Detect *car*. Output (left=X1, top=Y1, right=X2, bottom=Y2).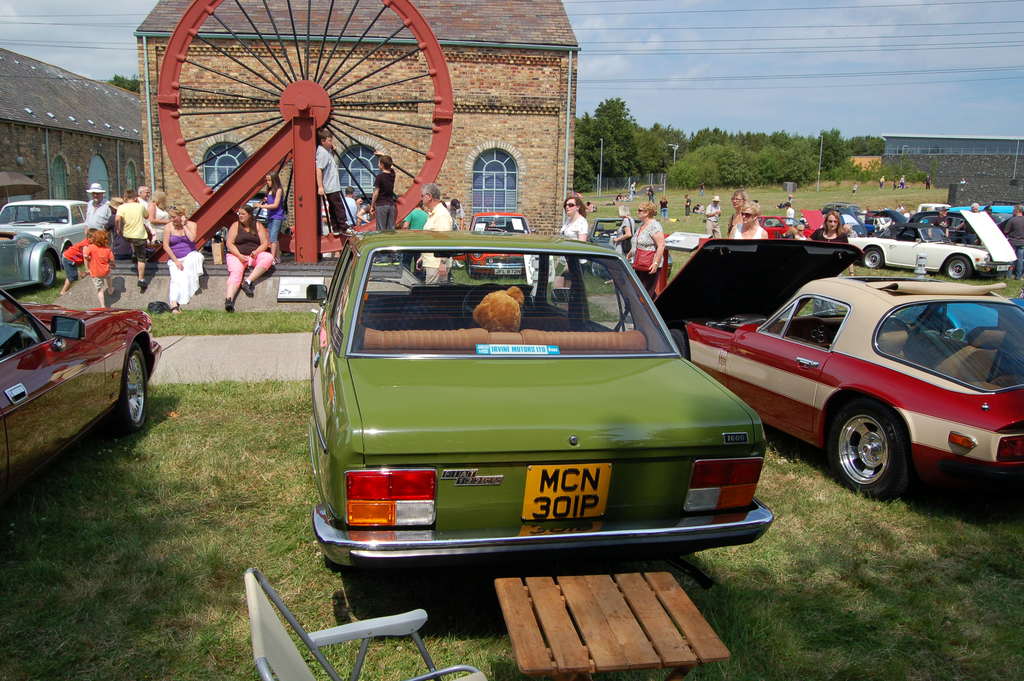
(left=0, top=234, right=59, bottom=288).
